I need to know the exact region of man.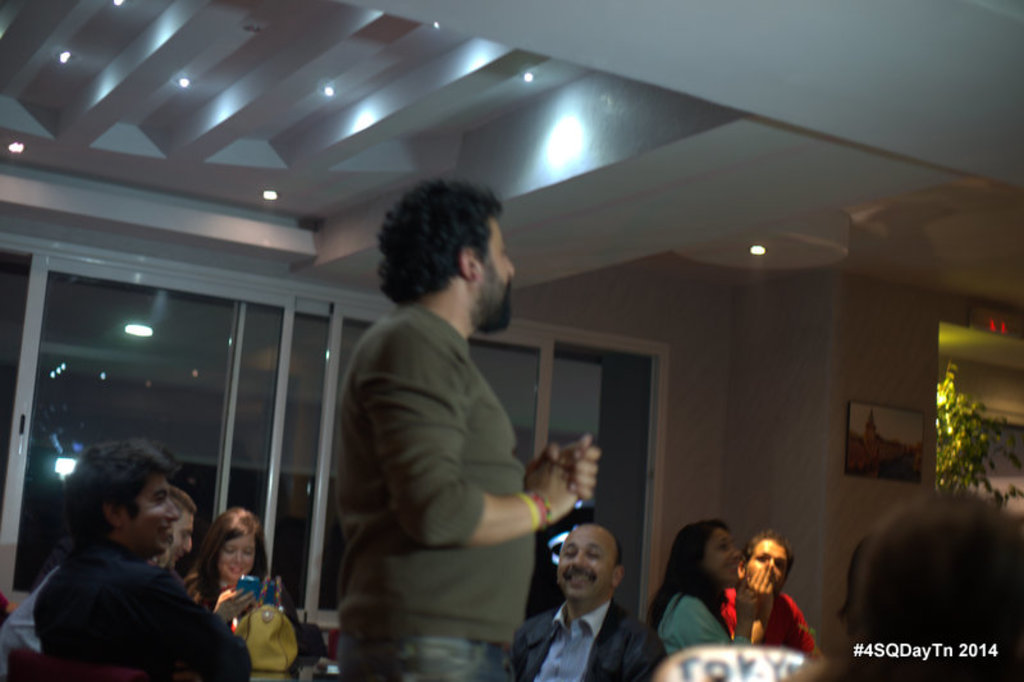
Region: box(13, 445, 260, 674).
